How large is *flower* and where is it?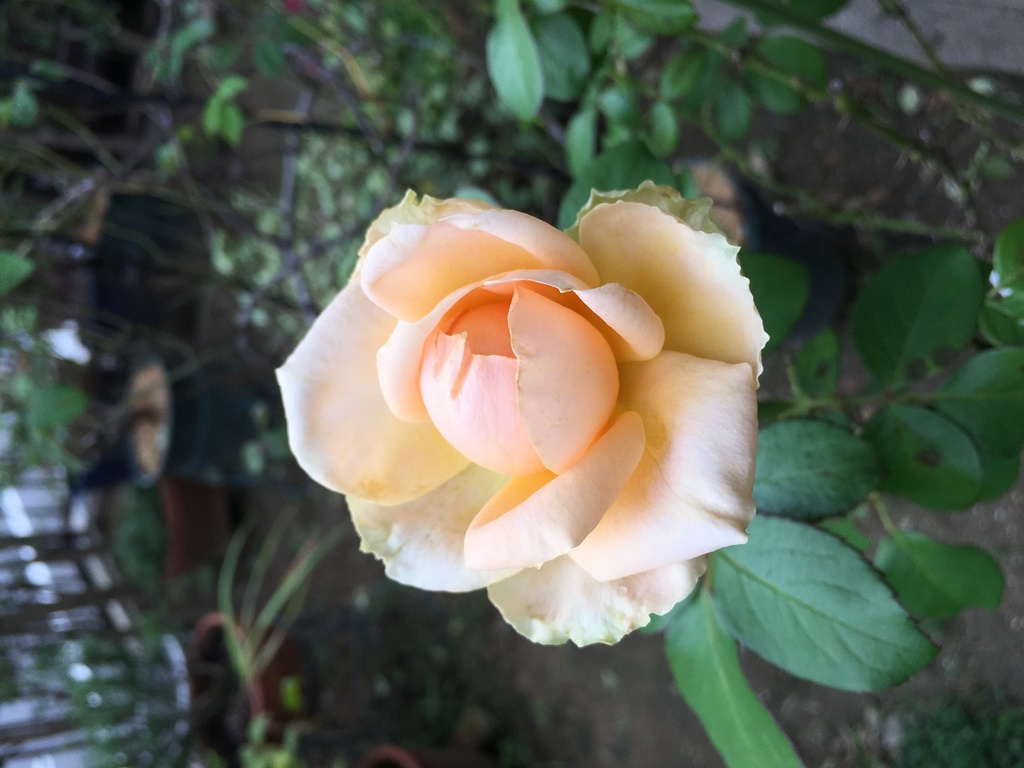
Bounding box: 269/160/774/648.
